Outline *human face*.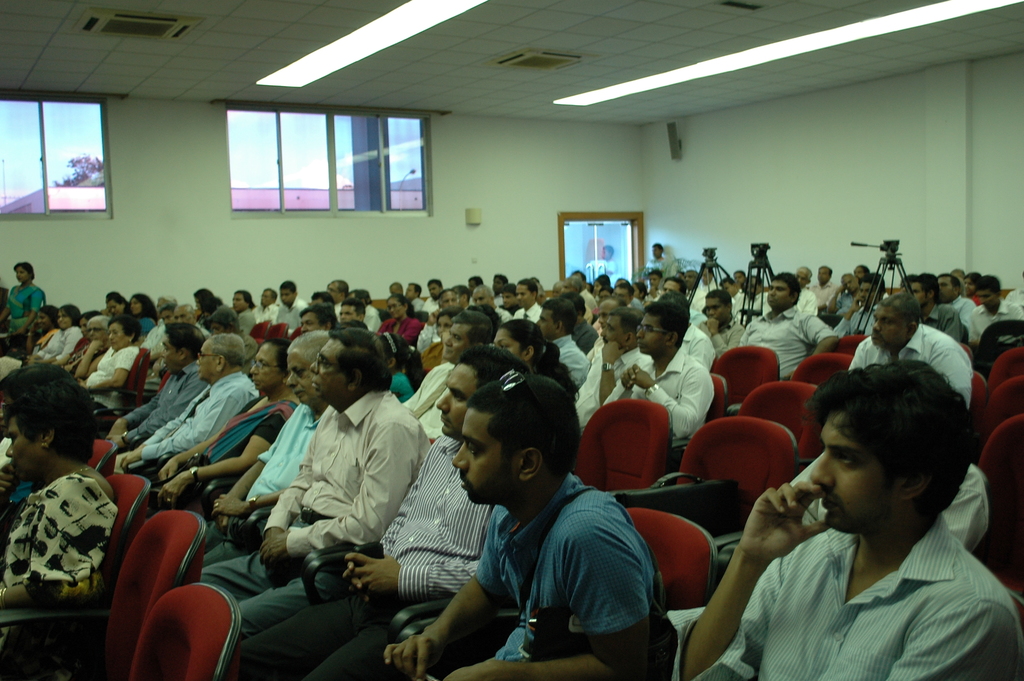
Outline: {"left": 108, "top": 302, "right": 124, "bottom": 318}.
